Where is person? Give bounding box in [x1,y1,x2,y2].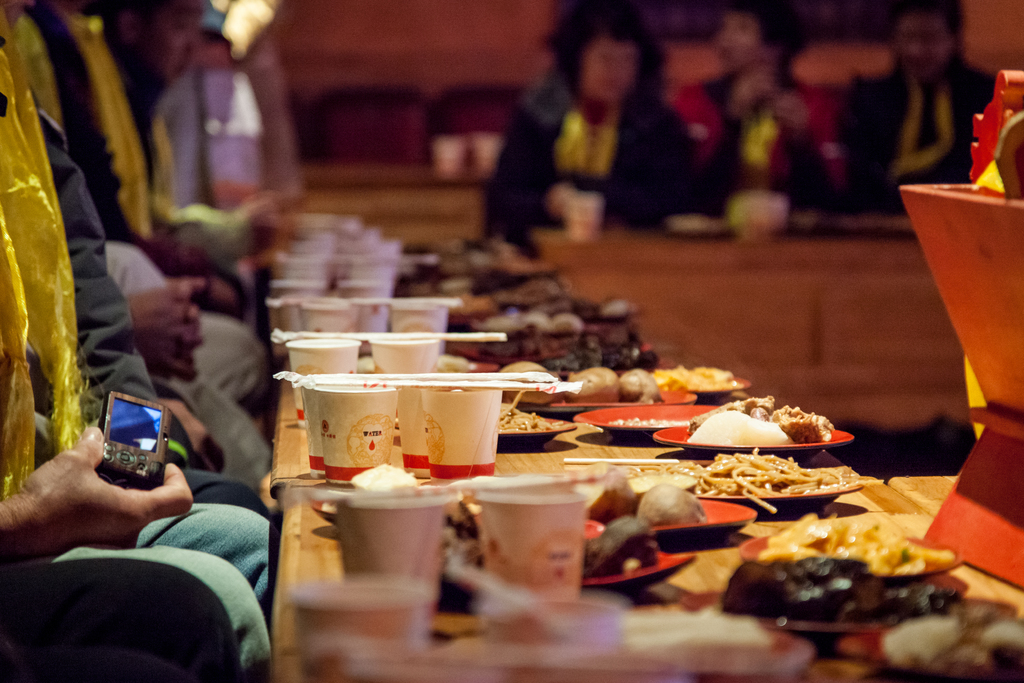
[4,0,279,682].
